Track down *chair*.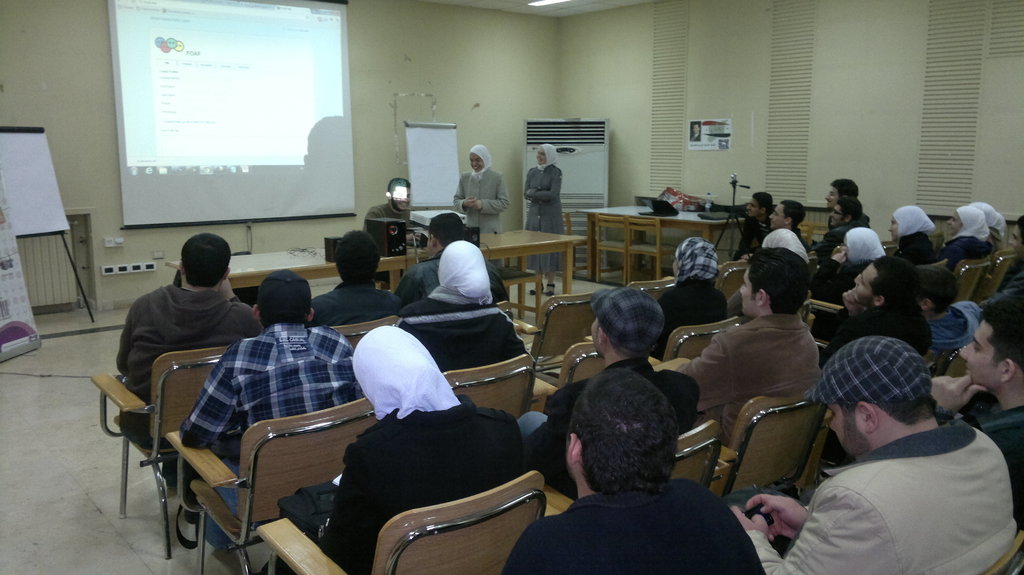
Tracked to {"left": 595, "top": 214, "right": 628, "bottom": 282}.
